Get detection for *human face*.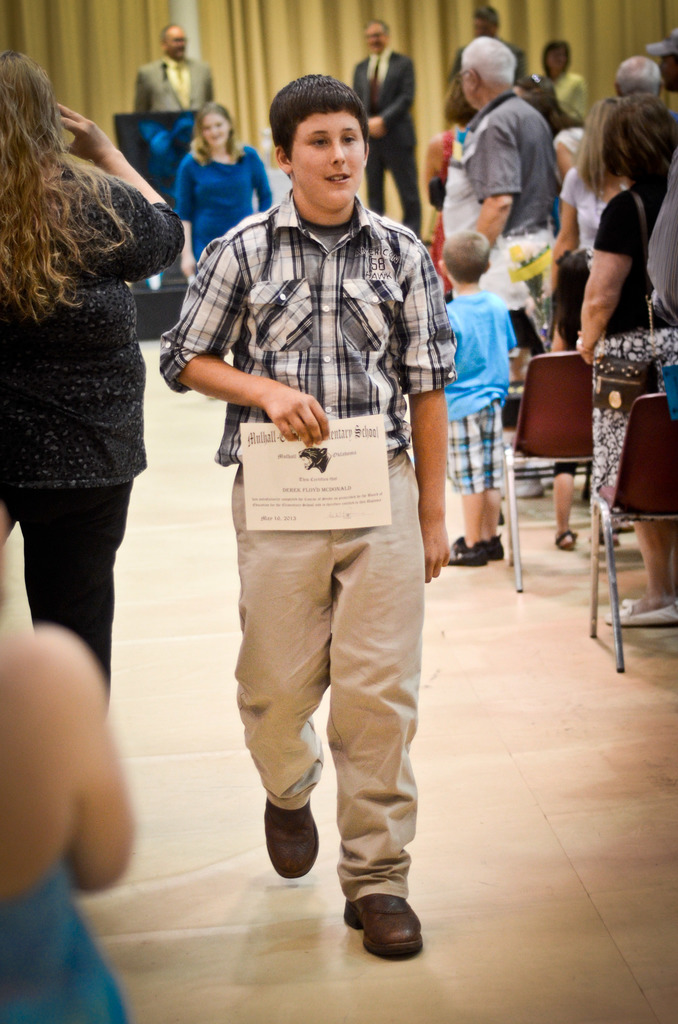
Detection: (left=289, top=111, right=367, bottom=207).
